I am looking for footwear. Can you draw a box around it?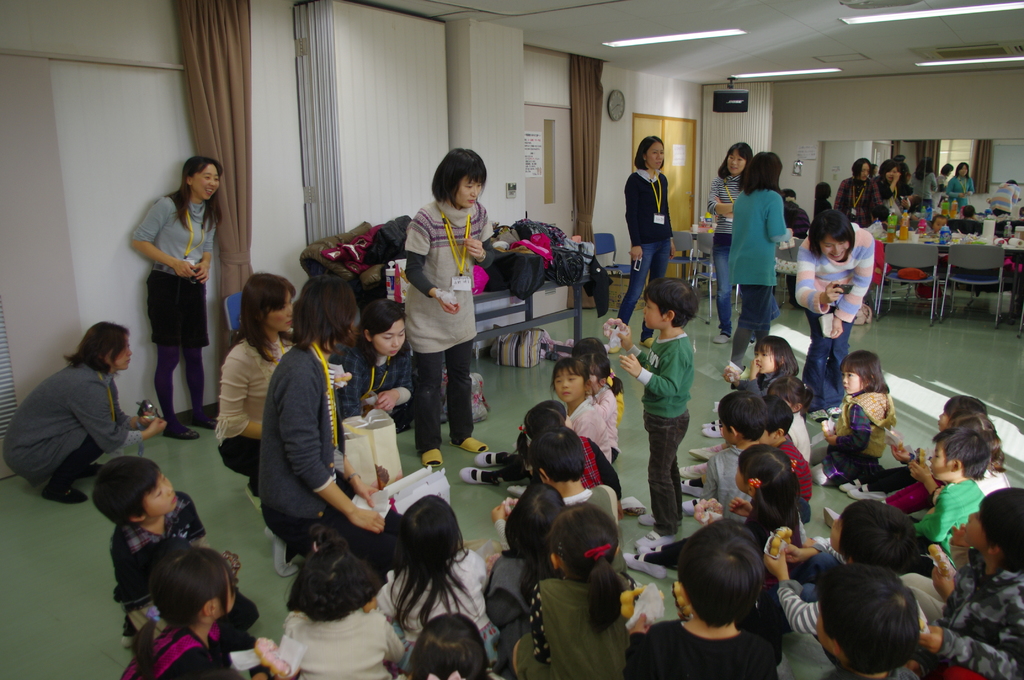
Sure, the bounding box is <box>163,421,202,441</box>.
